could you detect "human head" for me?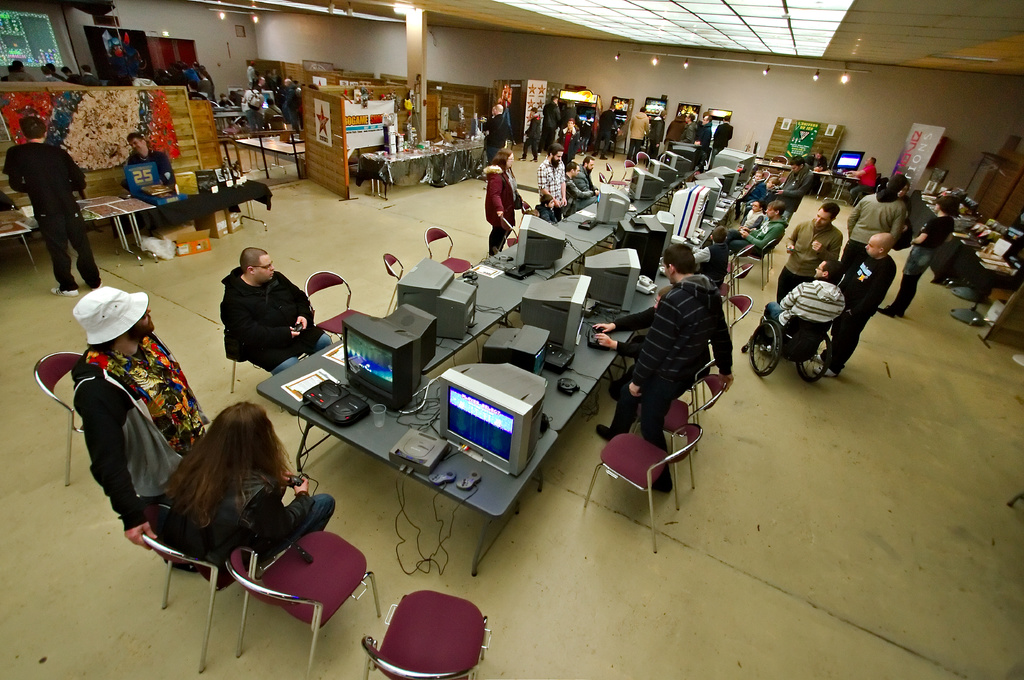
Detection result: (x1=712, y1=226, x2=728, y2=244).
